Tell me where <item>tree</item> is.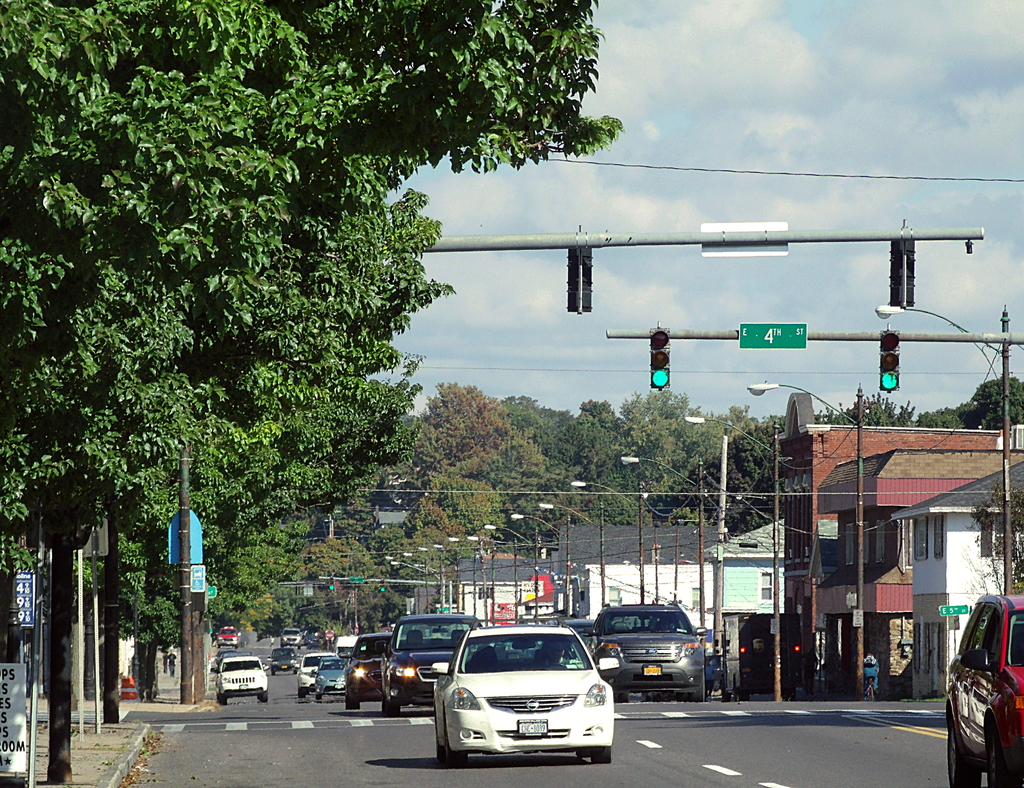
<item>tree</item> is at [x1=404, y1=521, x2=449, y2=554].
